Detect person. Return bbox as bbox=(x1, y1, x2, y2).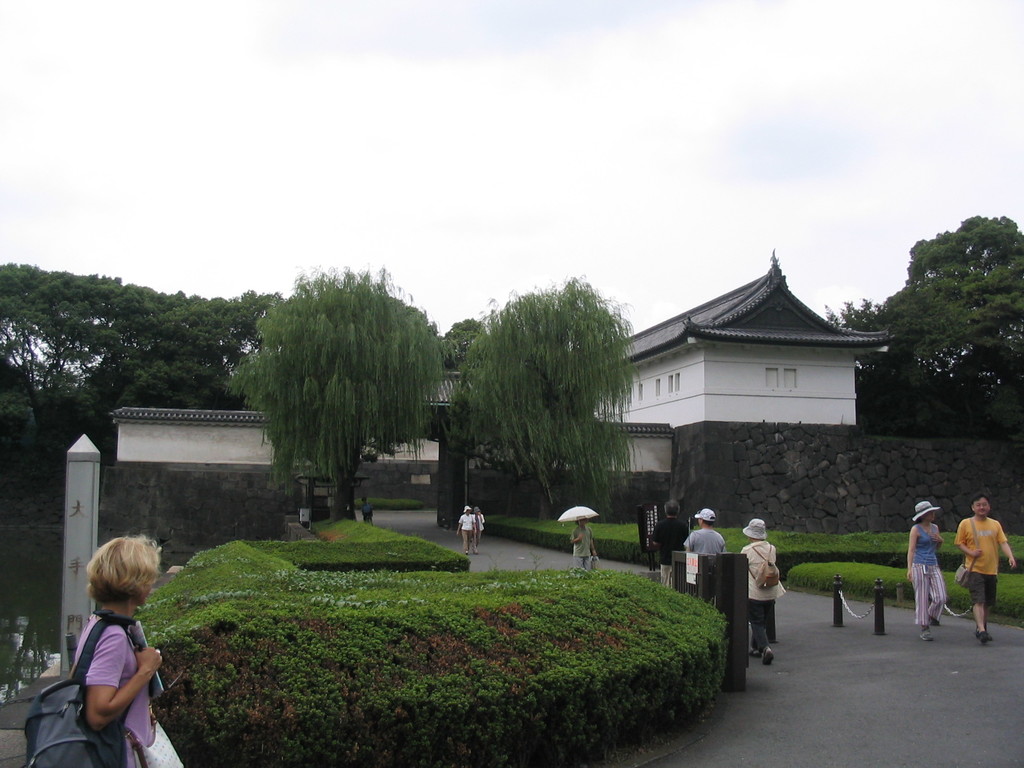
bbox=(955, 495, 1021, 651).
